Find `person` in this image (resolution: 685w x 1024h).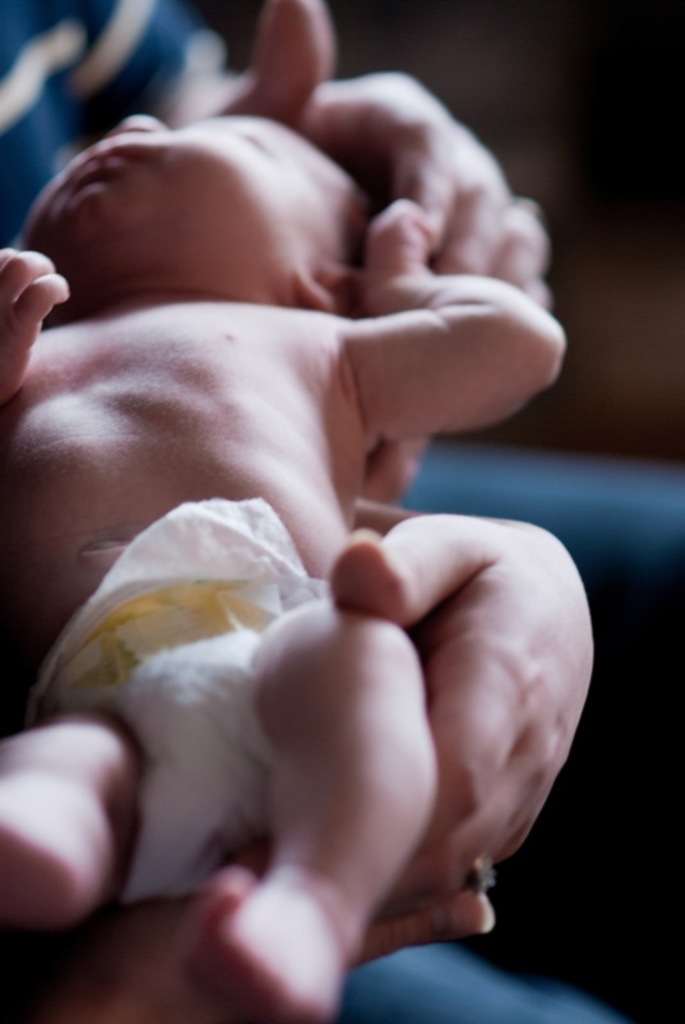
[0, 0, 684, 1023].
